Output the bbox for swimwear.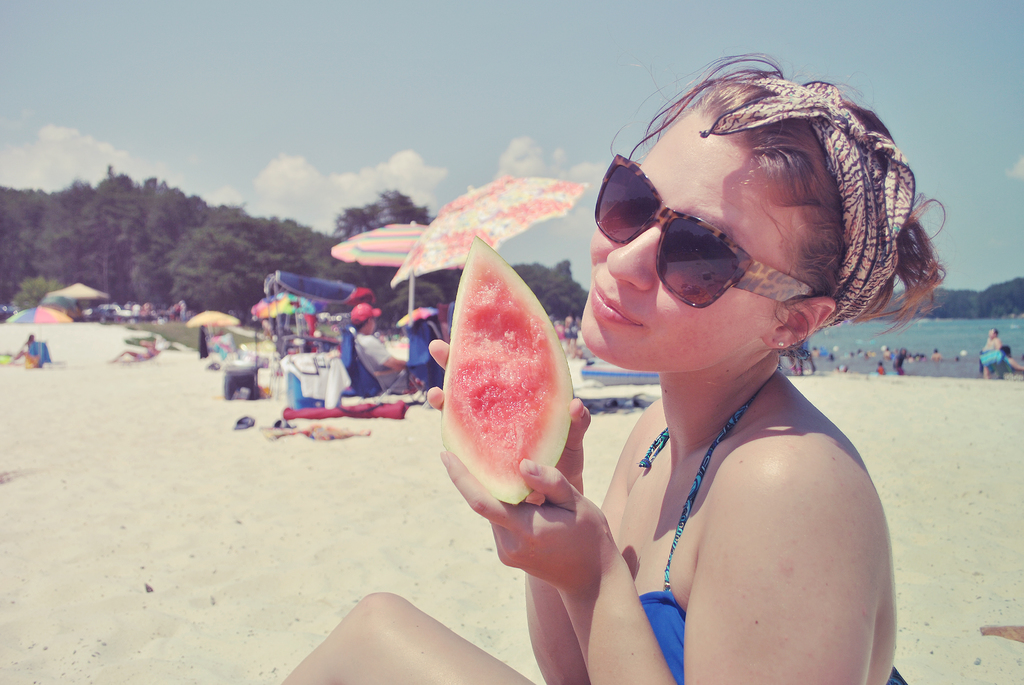
(630,365,785,684).
